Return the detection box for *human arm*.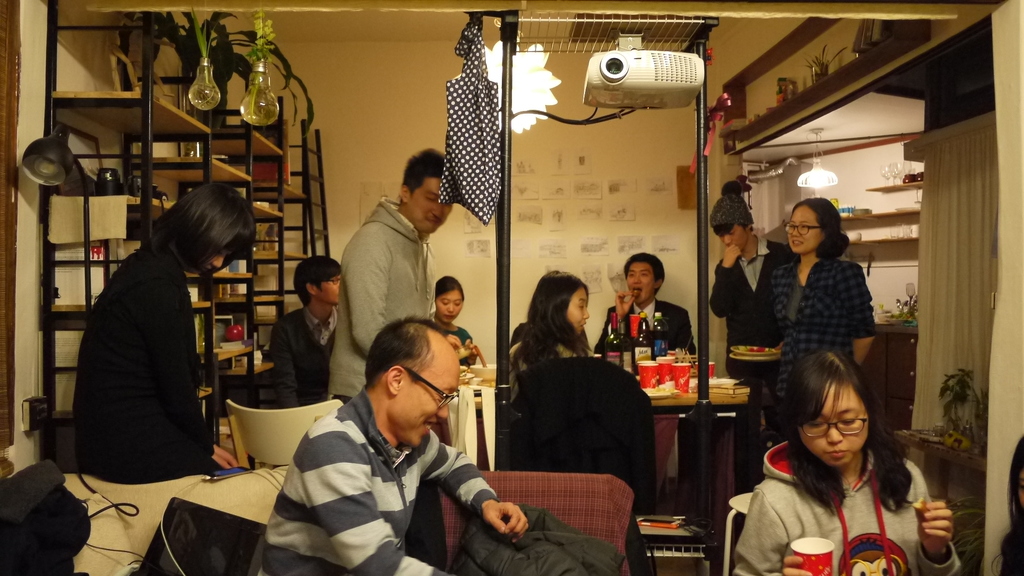
box(143, 262, 241, 471).
